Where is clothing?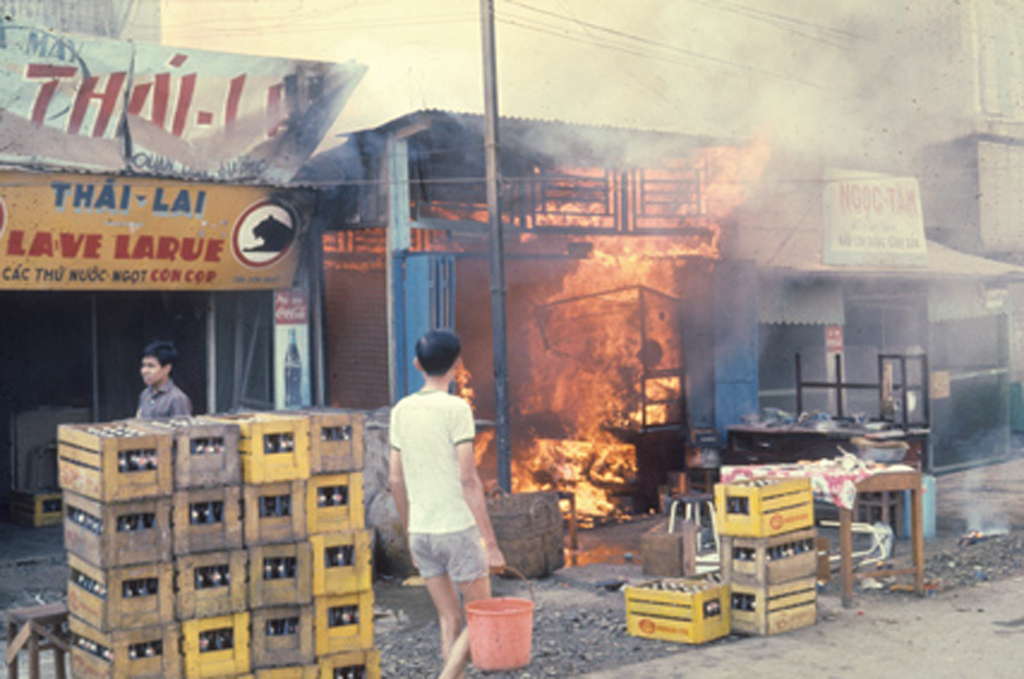
390/394/492/581.
